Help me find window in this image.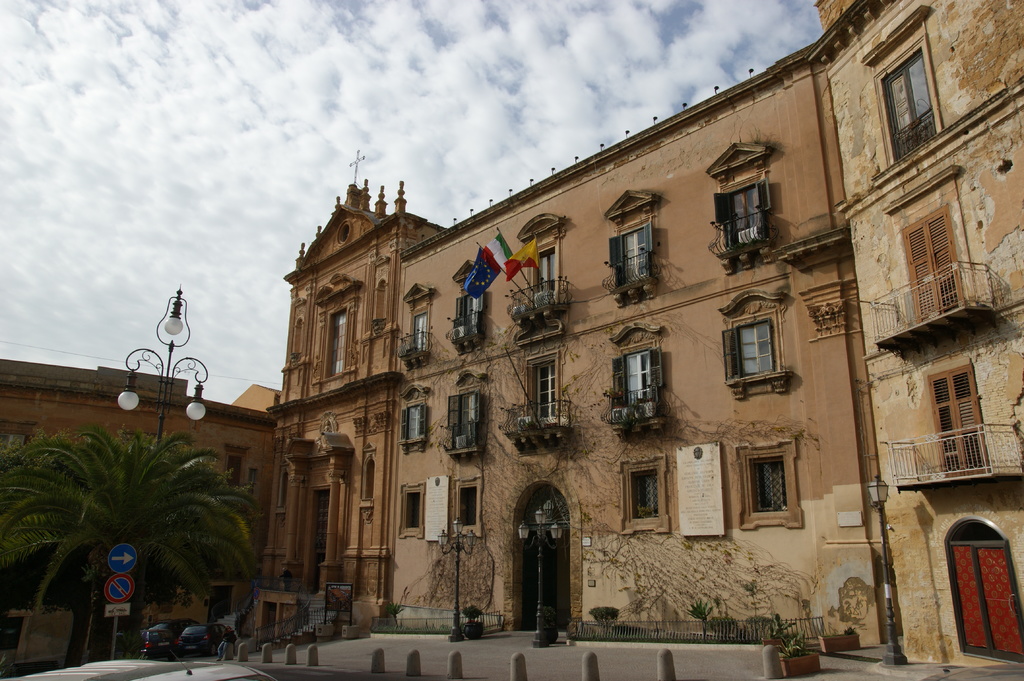
Found it: x1=621, y1=340, x2=656, y2=417.
